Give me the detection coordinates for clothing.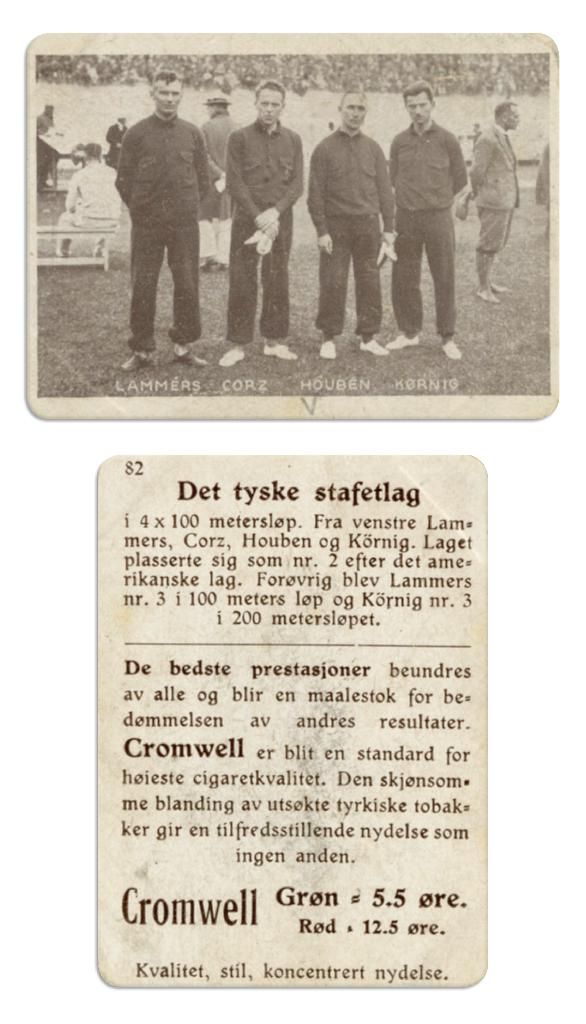
382:120:468:335.
